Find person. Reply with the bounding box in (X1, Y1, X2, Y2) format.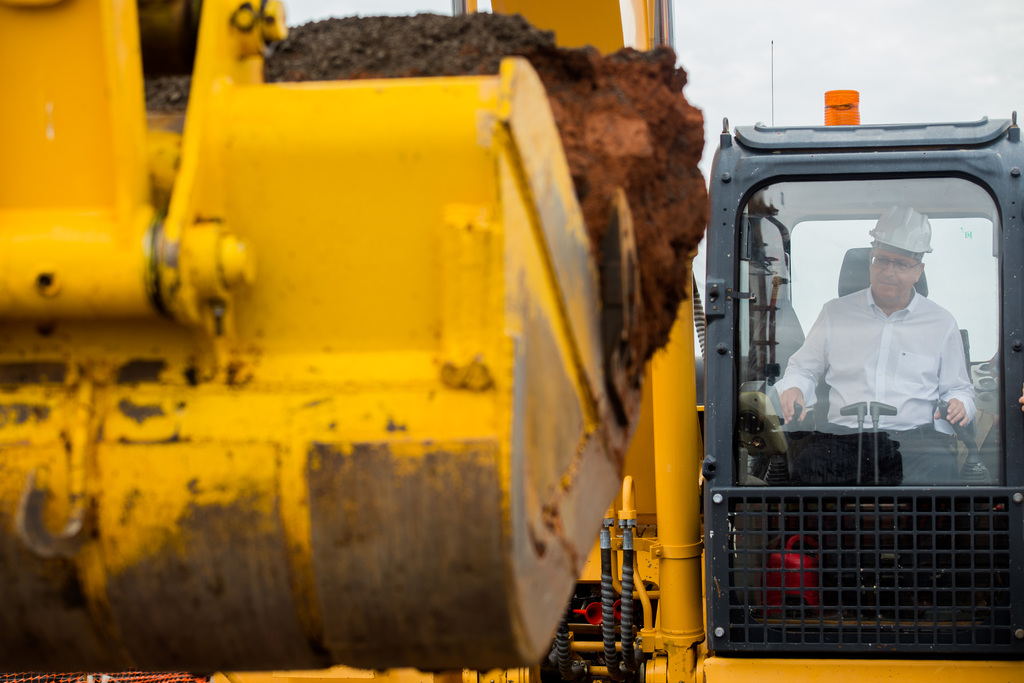
(774, 209, 974, 488).
